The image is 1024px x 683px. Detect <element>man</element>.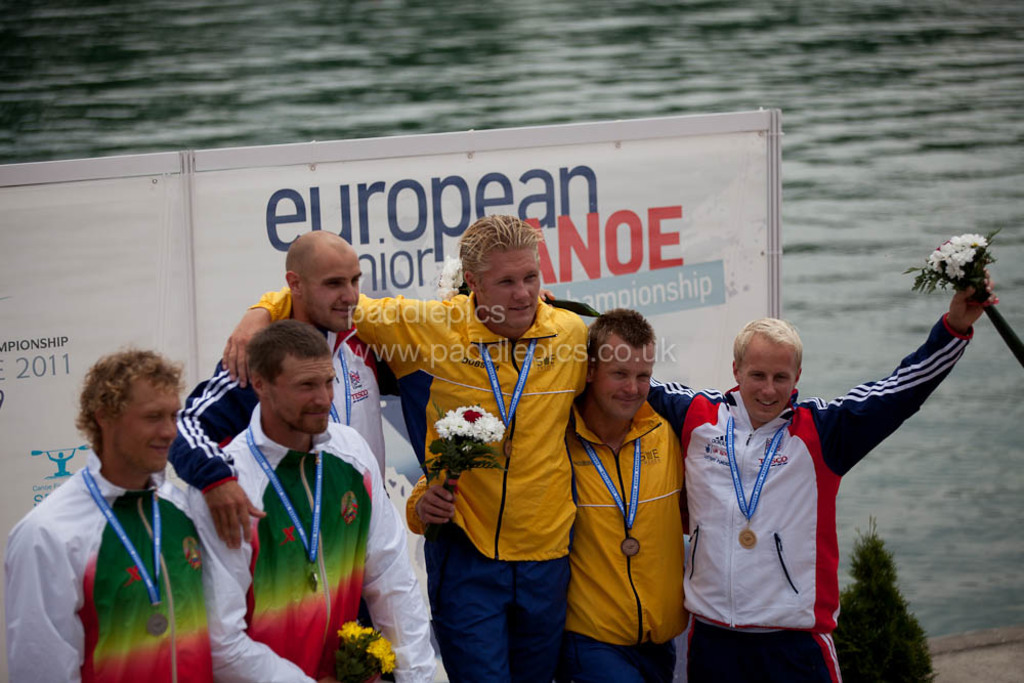
Detection: select_region(643, 254, 1002, 682).
